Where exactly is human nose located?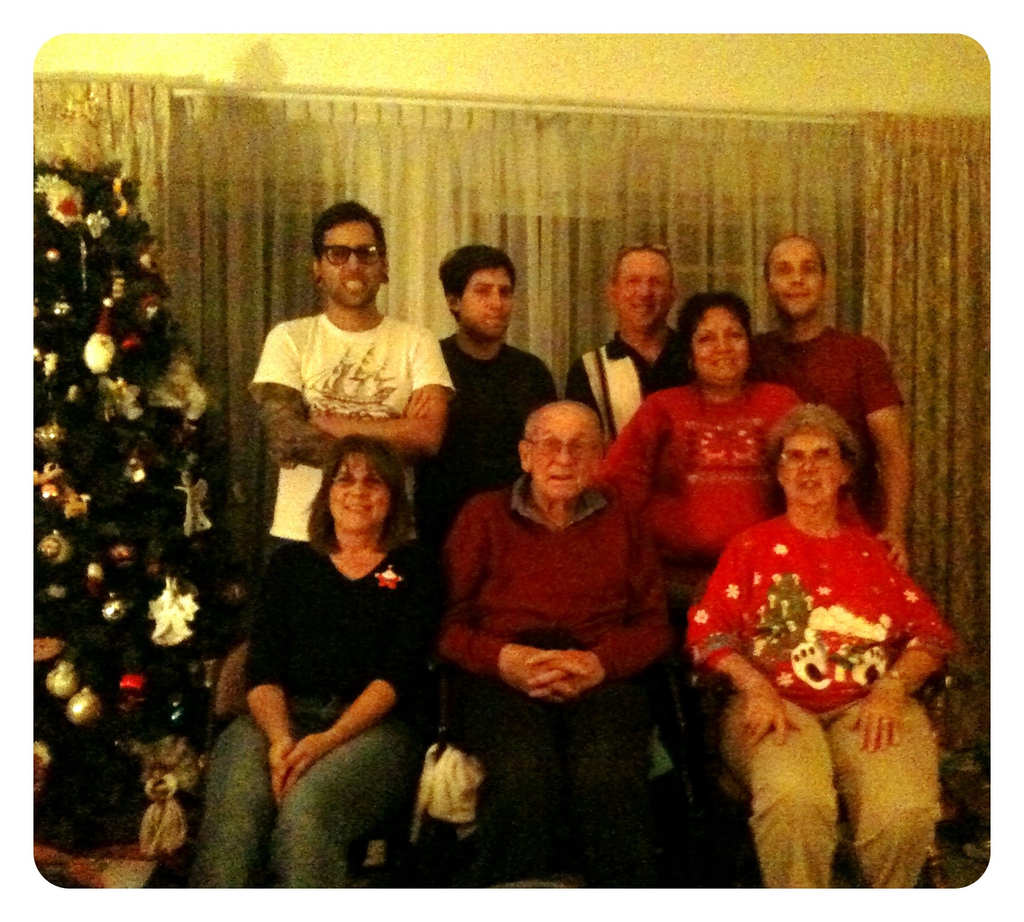
Its bounding box is [714, 336, 732, 353].
